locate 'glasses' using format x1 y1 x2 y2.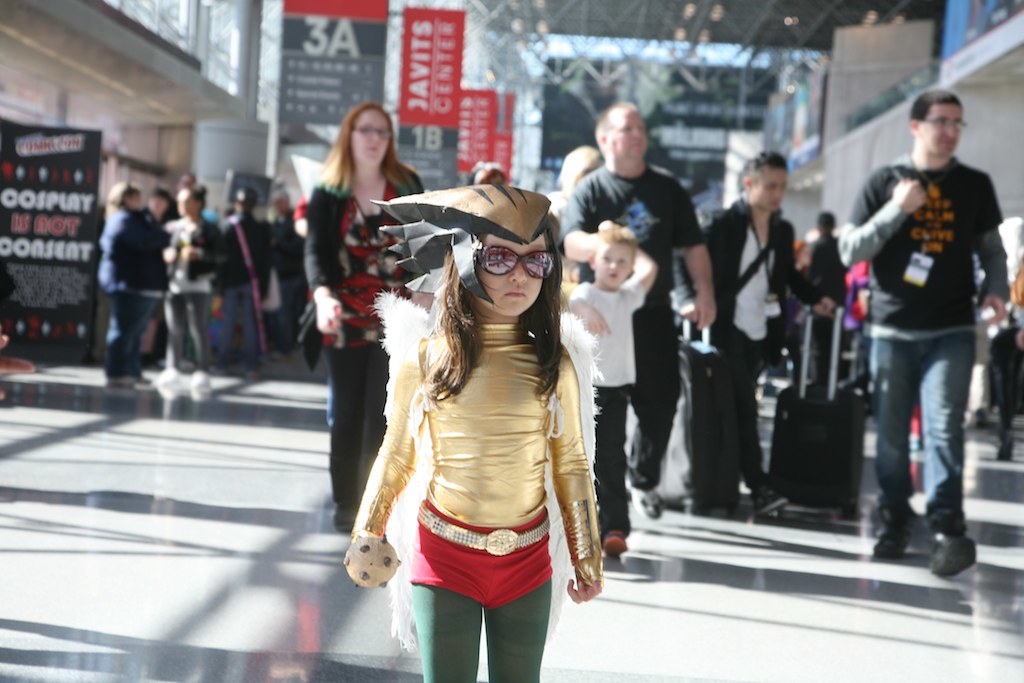
454 234 564 283.
